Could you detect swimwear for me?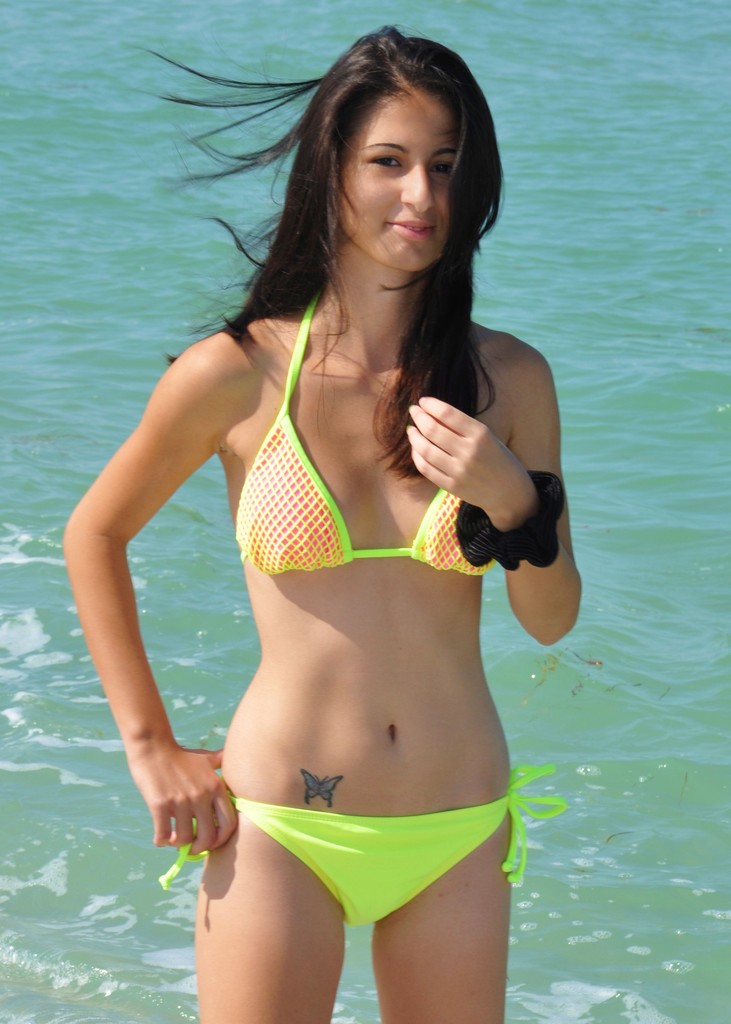
Detection result: bbox=(163, 755, 566, 927).
